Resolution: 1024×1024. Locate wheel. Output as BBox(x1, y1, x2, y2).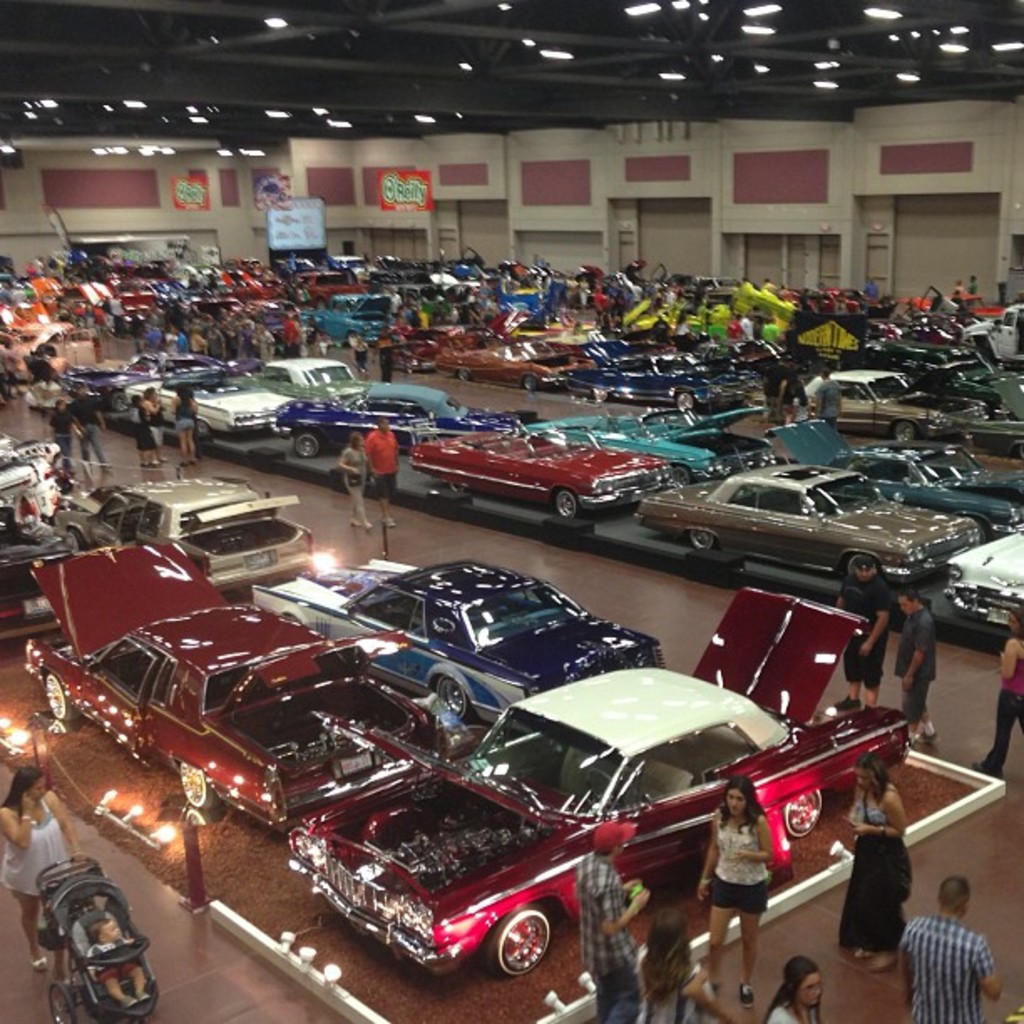
BBox(525, 375, 540, 388).
